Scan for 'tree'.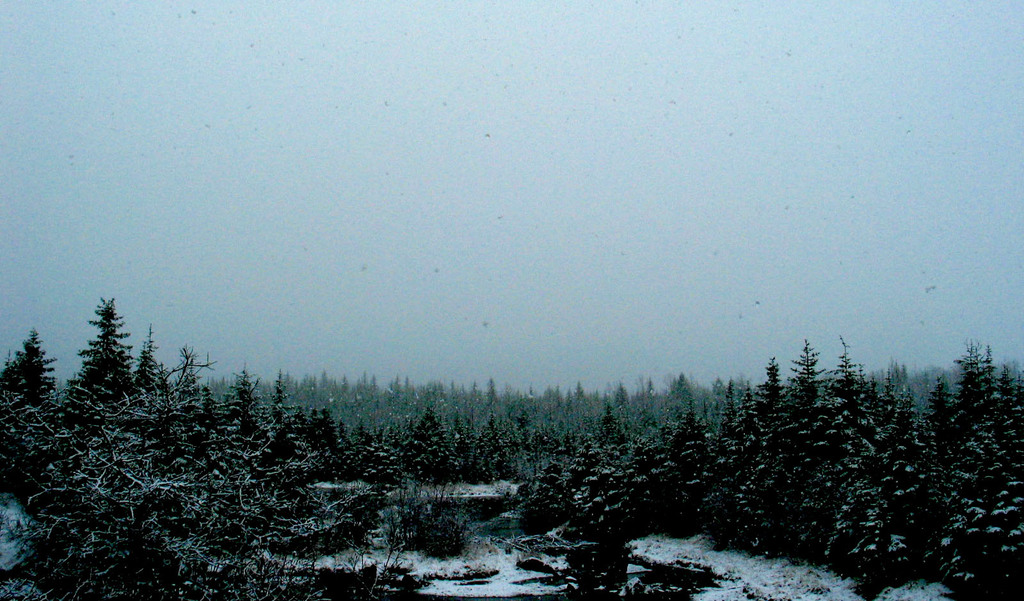
Scan result: (x1=248, y1=371, x2=289, y2=481).
